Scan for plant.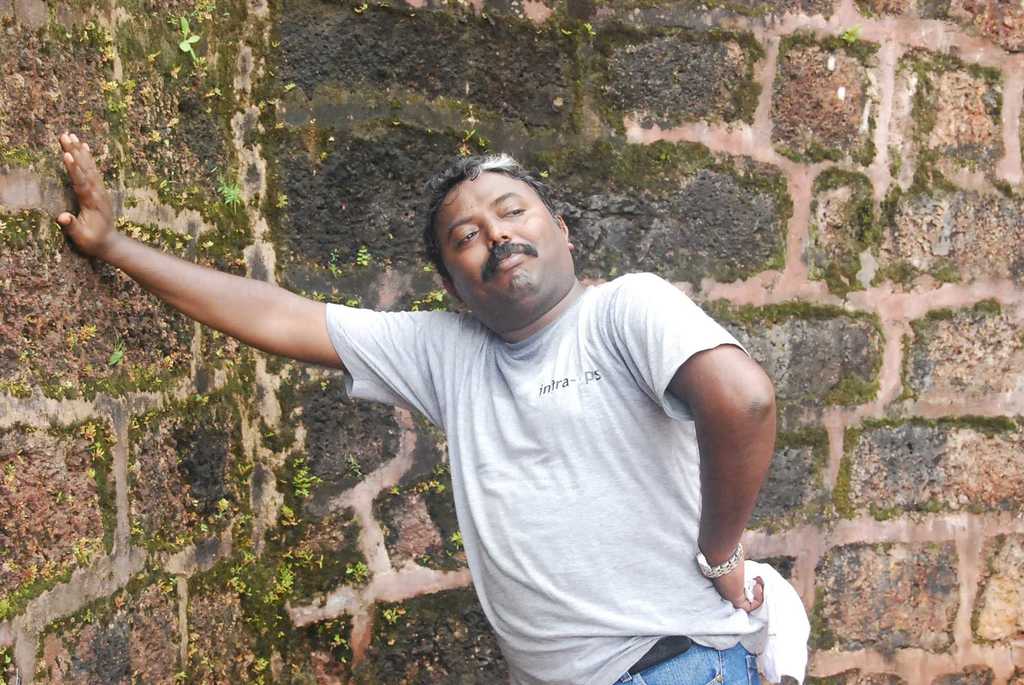
Scan result: Rect(357, 244, 372, 265).
